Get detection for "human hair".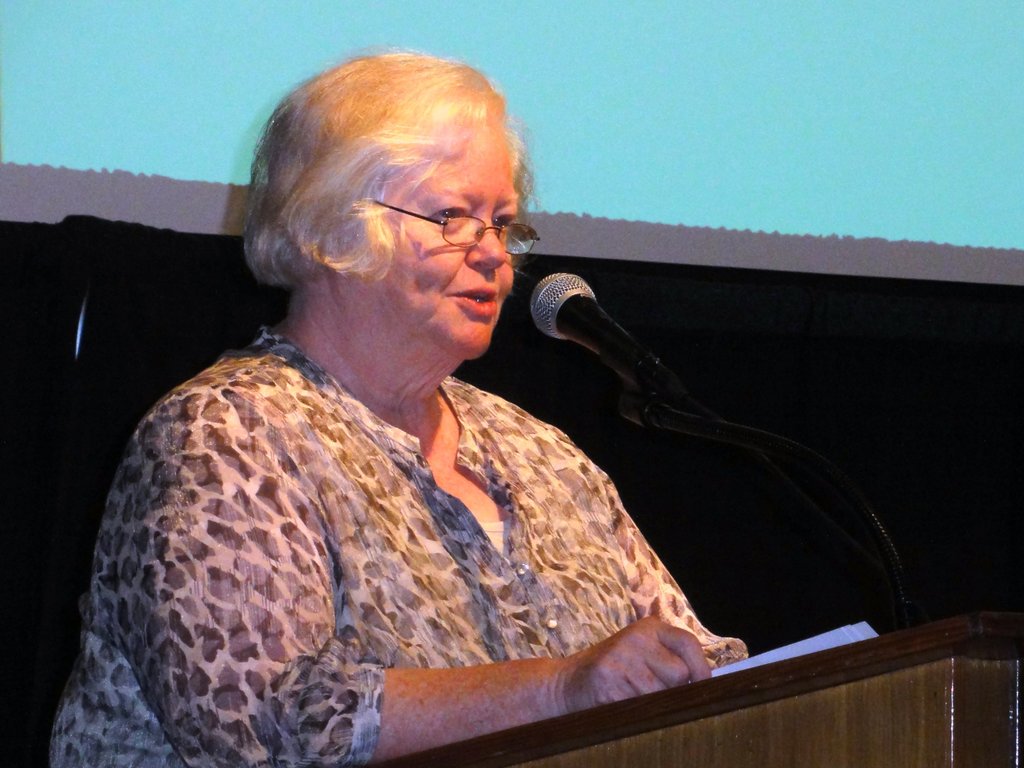
Detection: bbox=(247, 34, 528, 318).
